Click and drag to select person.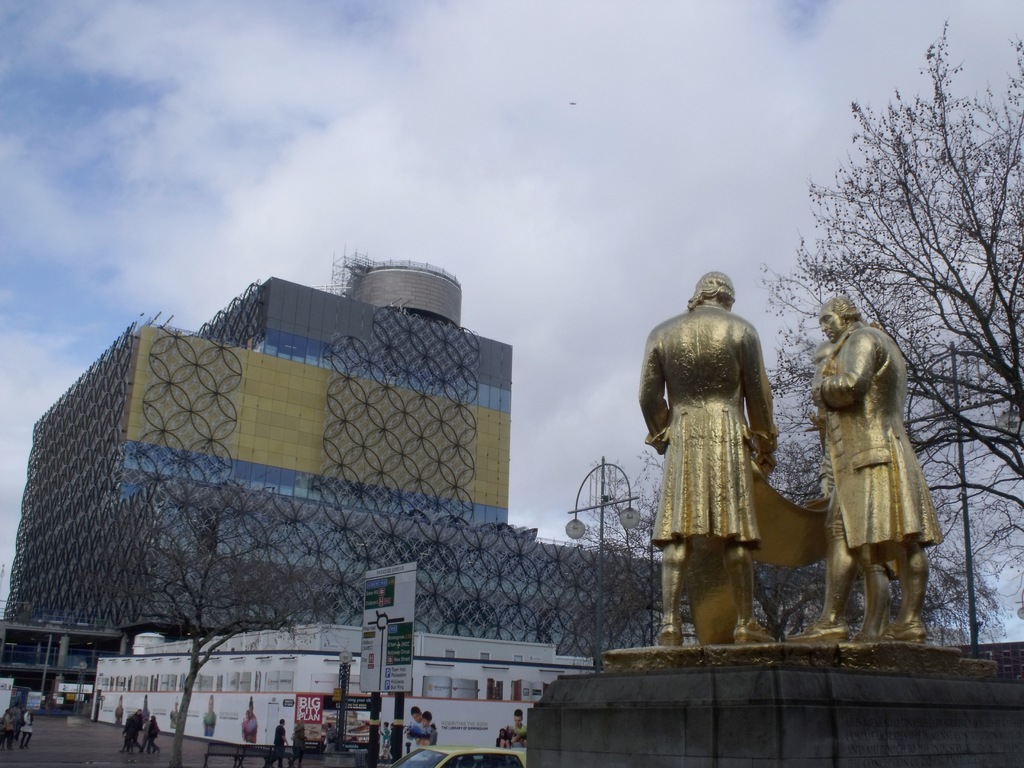
Selection: x1=503, y1=705, x2=525, y2=744.
